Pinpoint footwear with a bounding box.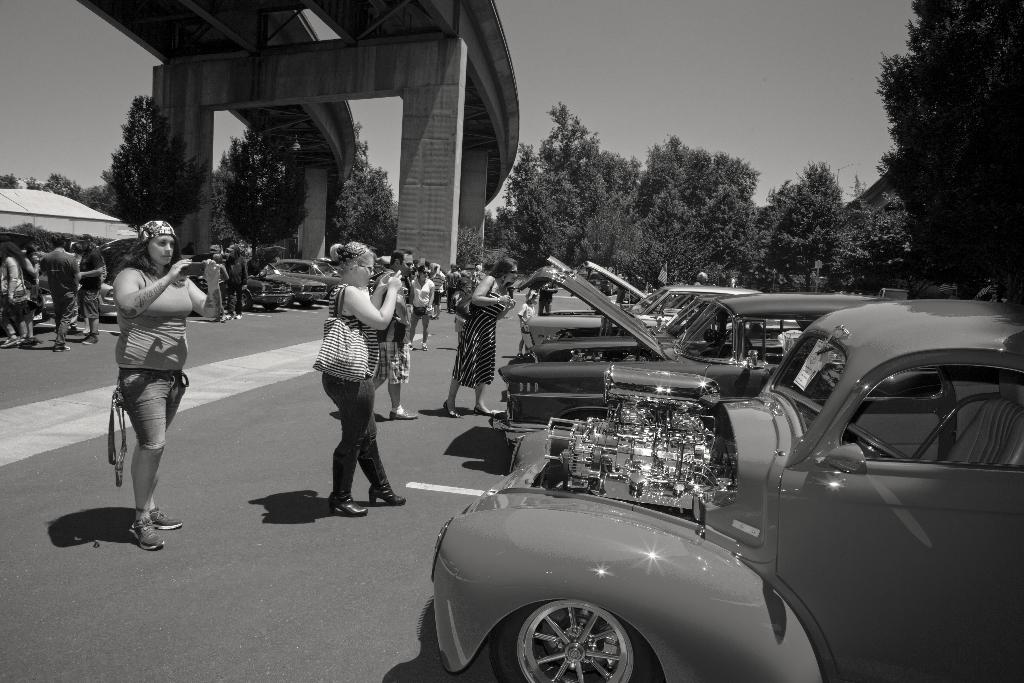
0:332:24:346.
